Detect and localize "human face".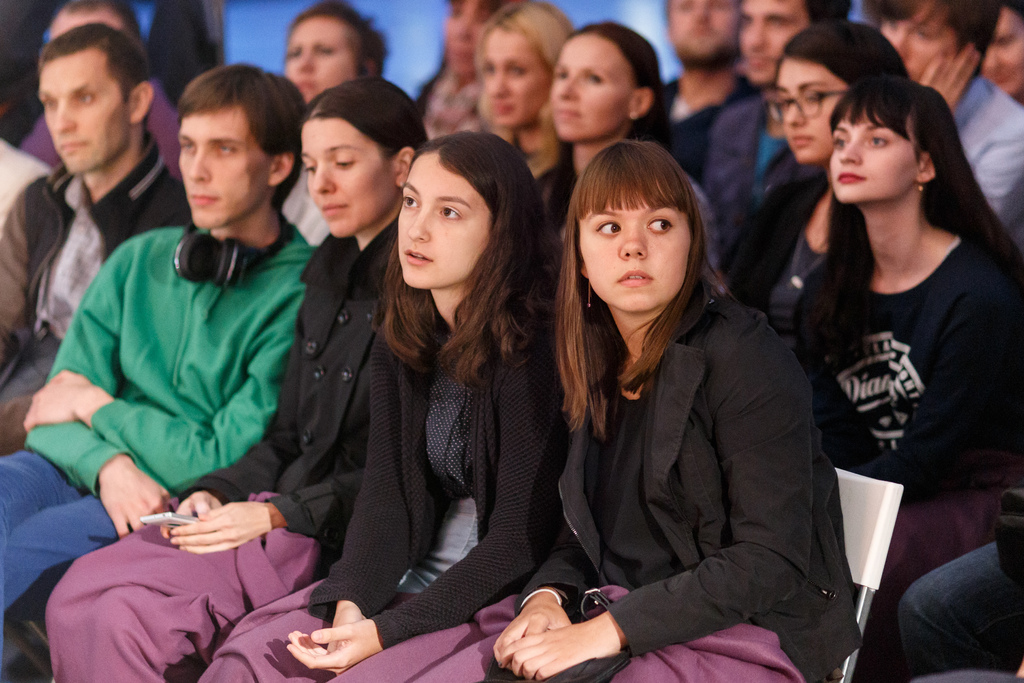
Localized at bbox=[444, 0, 495, 78].
